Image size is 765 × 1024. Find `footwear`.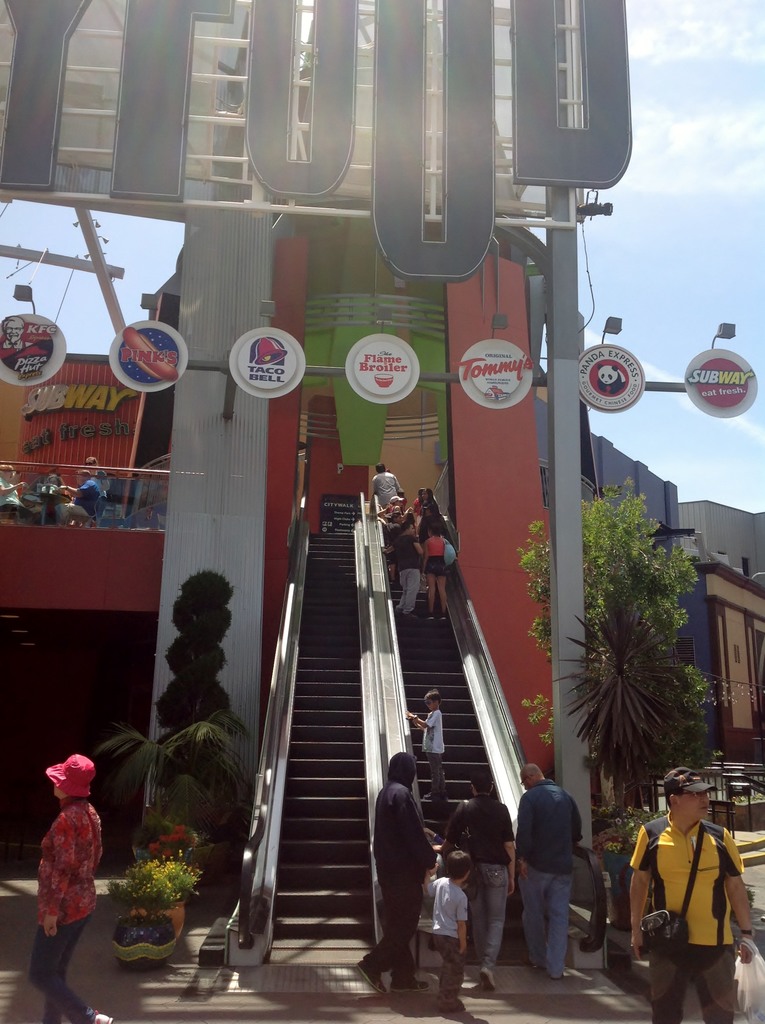
box=[441, 614, 452, 625].
